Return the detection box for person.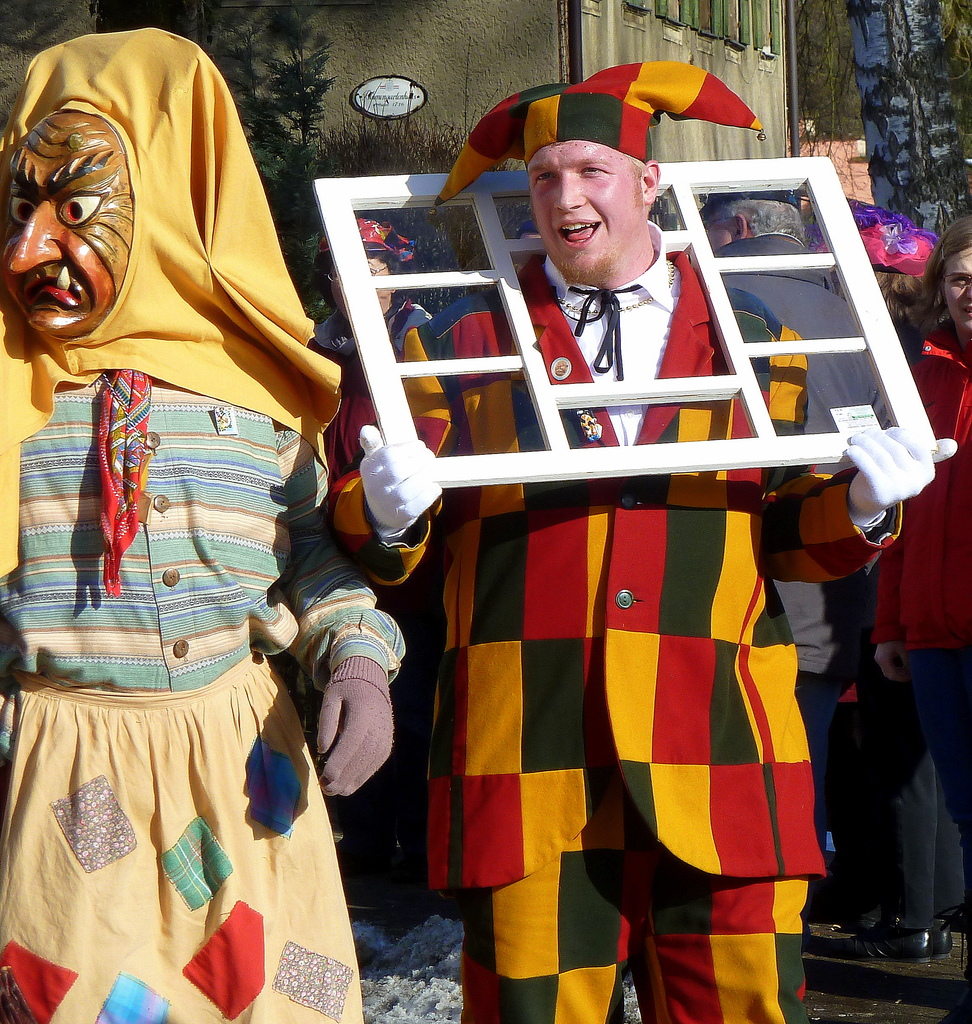
<bbox>307, 211, 433, 480</bbox>.
